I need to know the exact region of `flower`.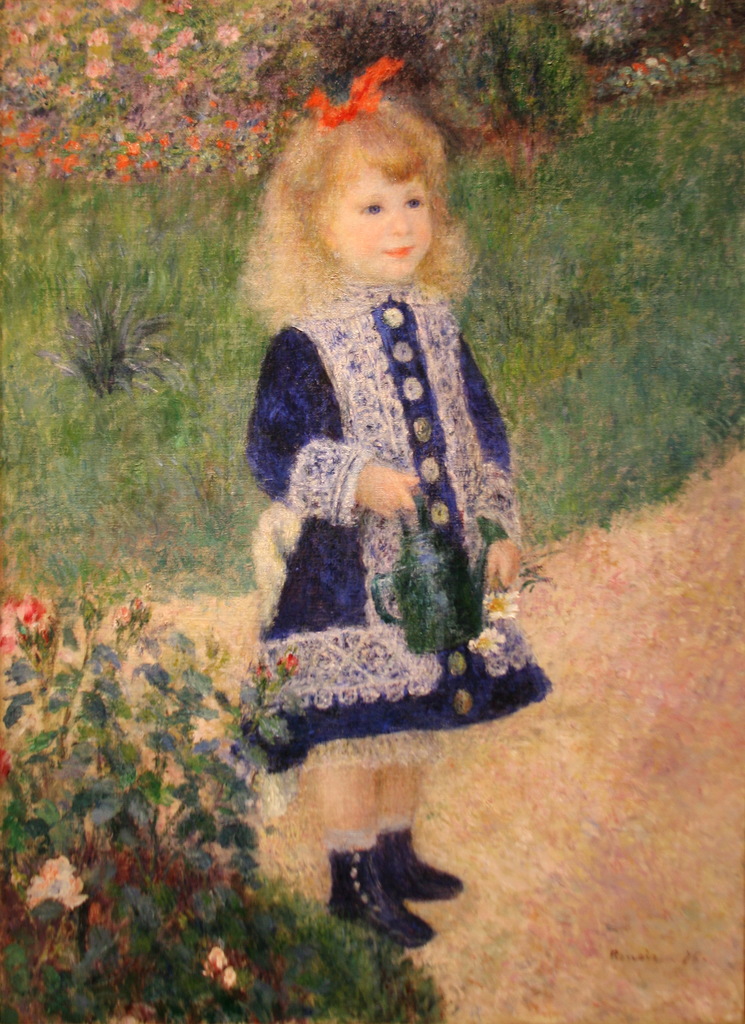
Region: 481:583:518:620.
